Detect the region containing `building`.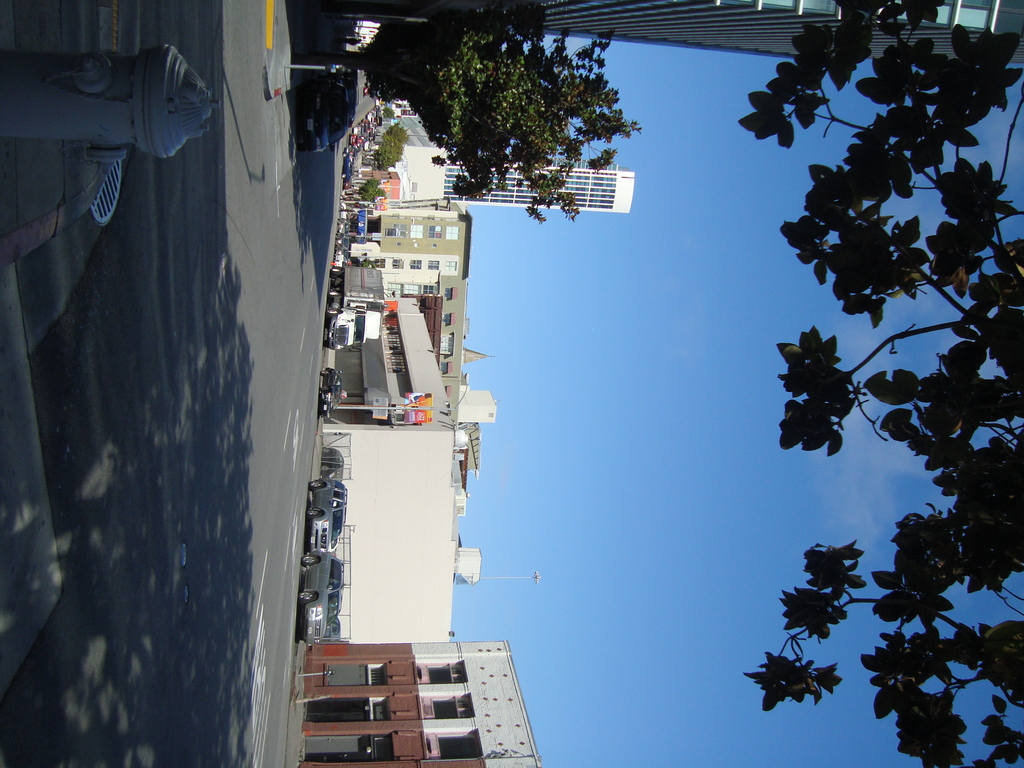
(298, 0, 1023, 64).
